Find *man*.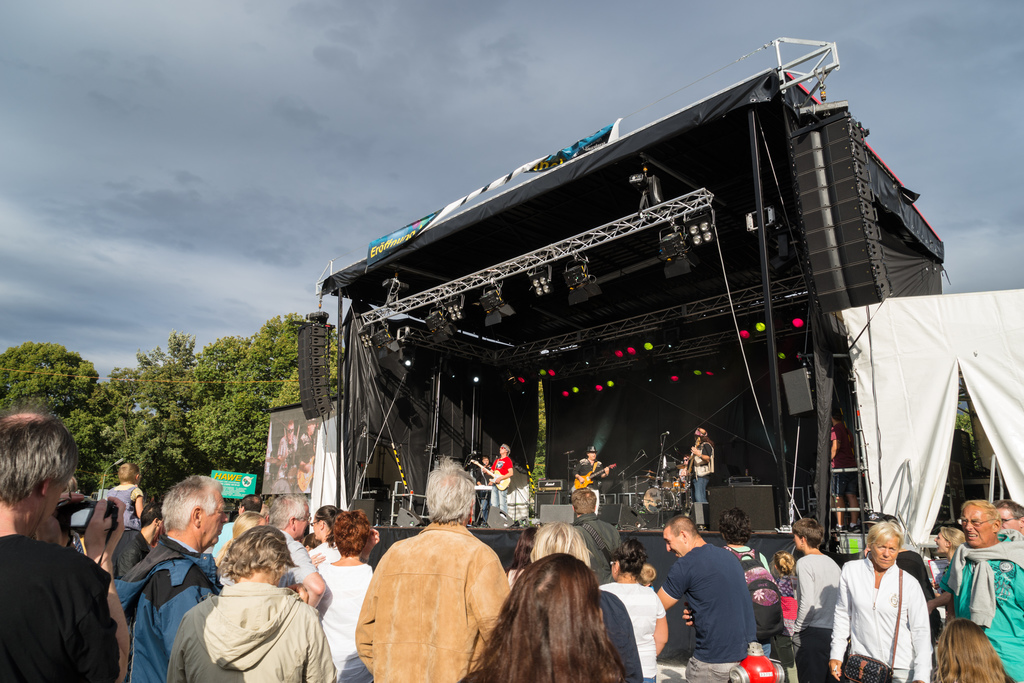
261:493:324:611.
